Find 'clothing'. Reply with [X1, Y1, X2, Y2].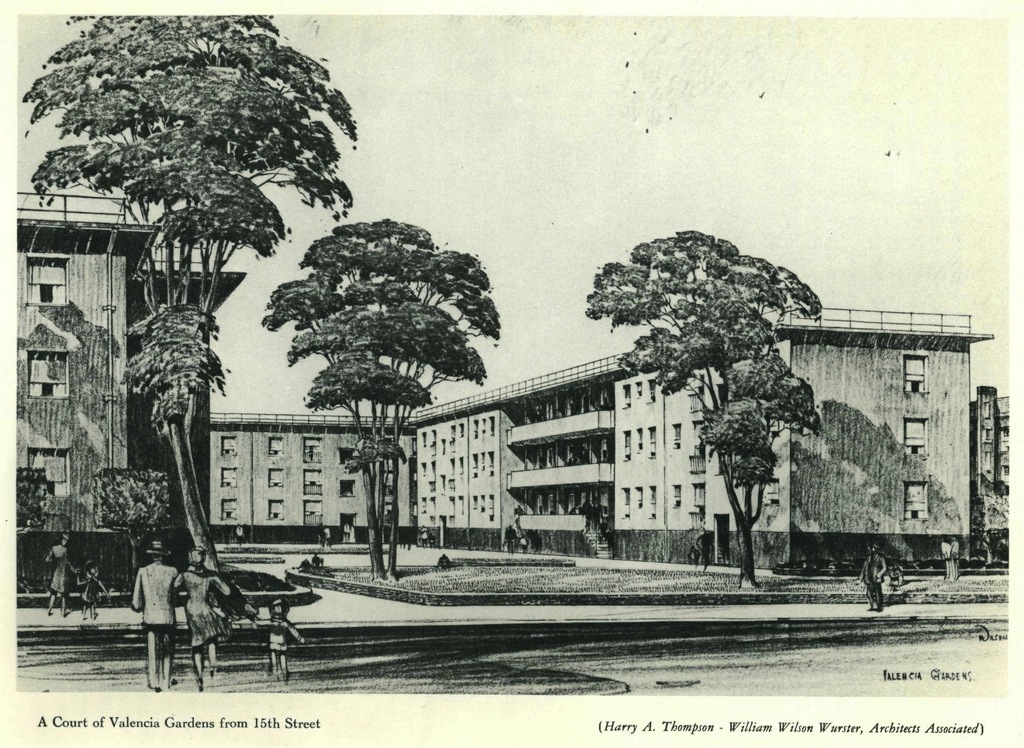
[170, 557, 221, 648].
